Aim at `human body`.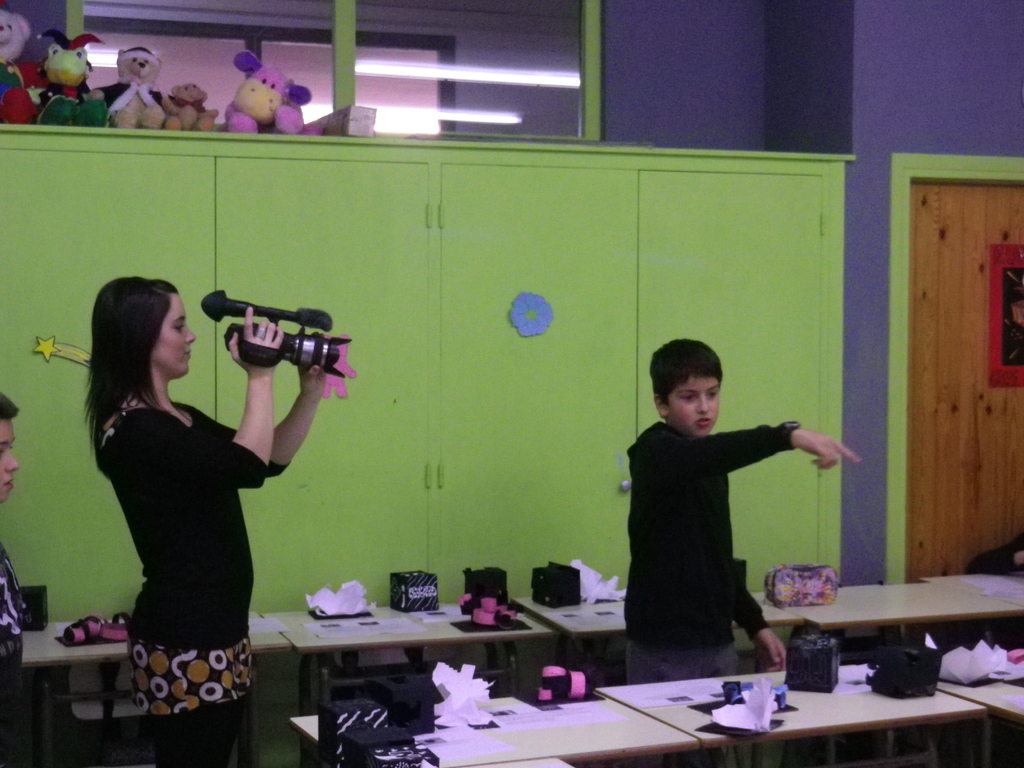
Aimed at 86 264 324 712.
